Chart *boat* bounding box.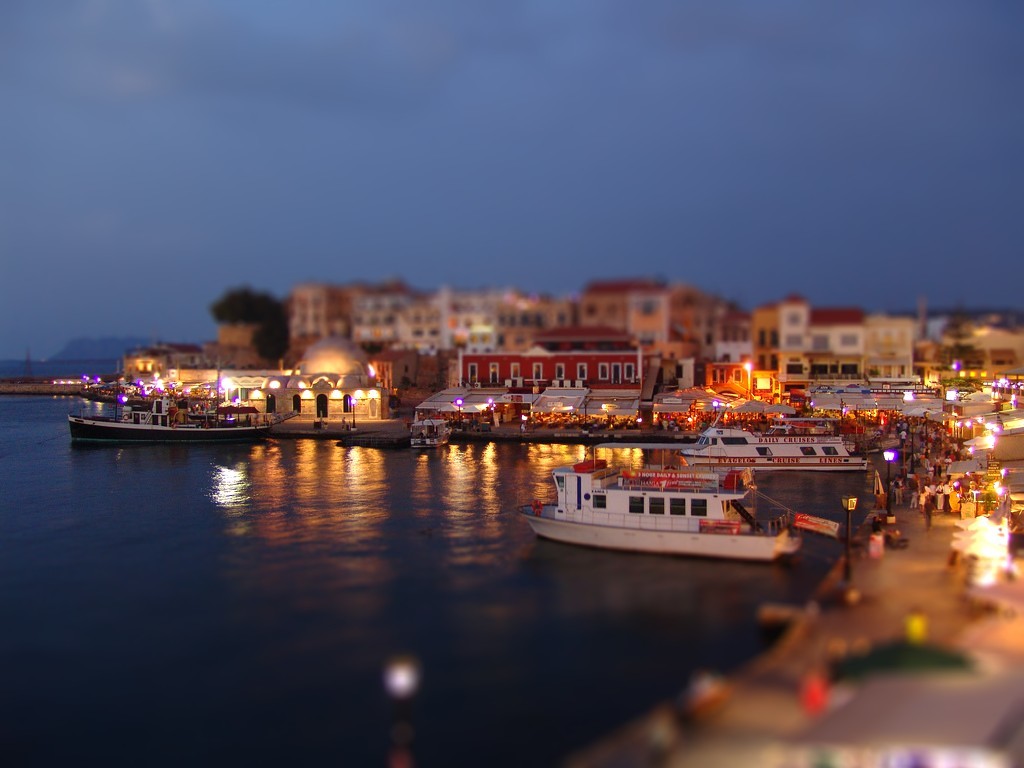
Charted: 524 444 794 559.
